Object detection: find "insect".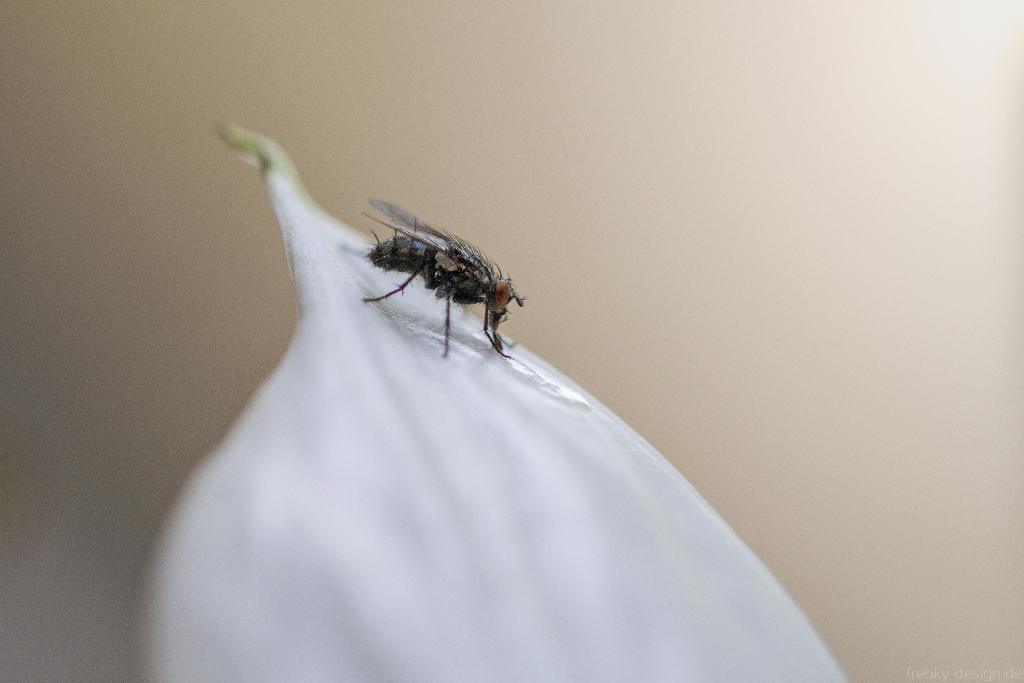
[left=351, top=194, right=527, bottom=357].
